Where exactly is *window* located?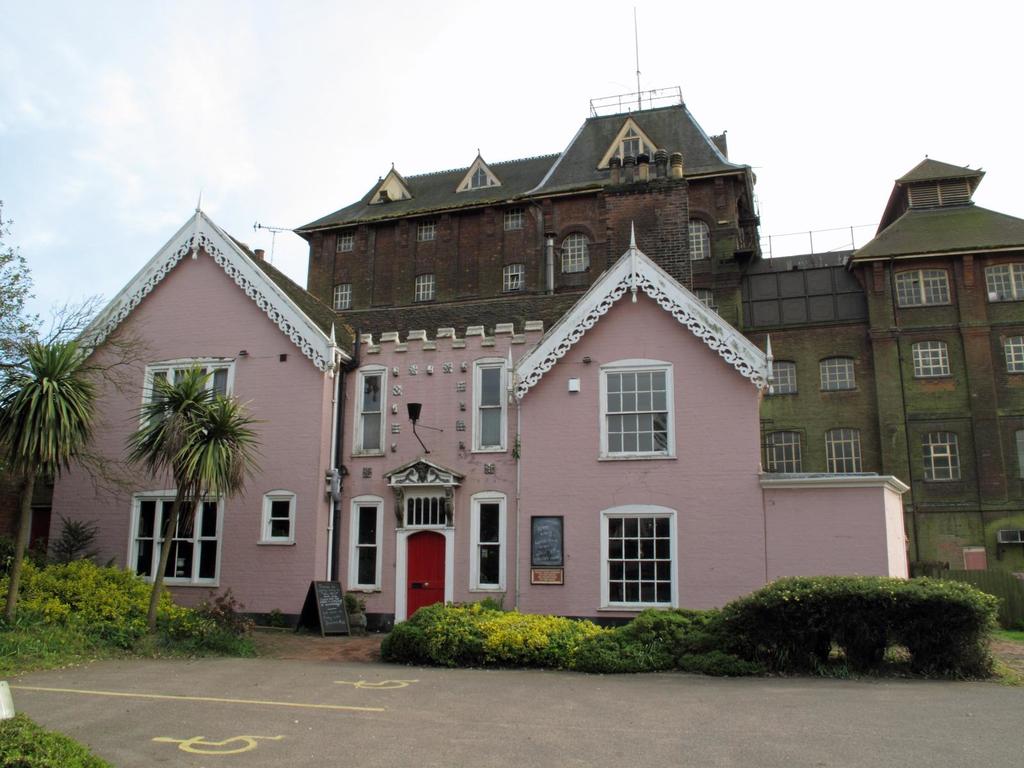
Its bounding box is locate(414, 275, 433, 299).
